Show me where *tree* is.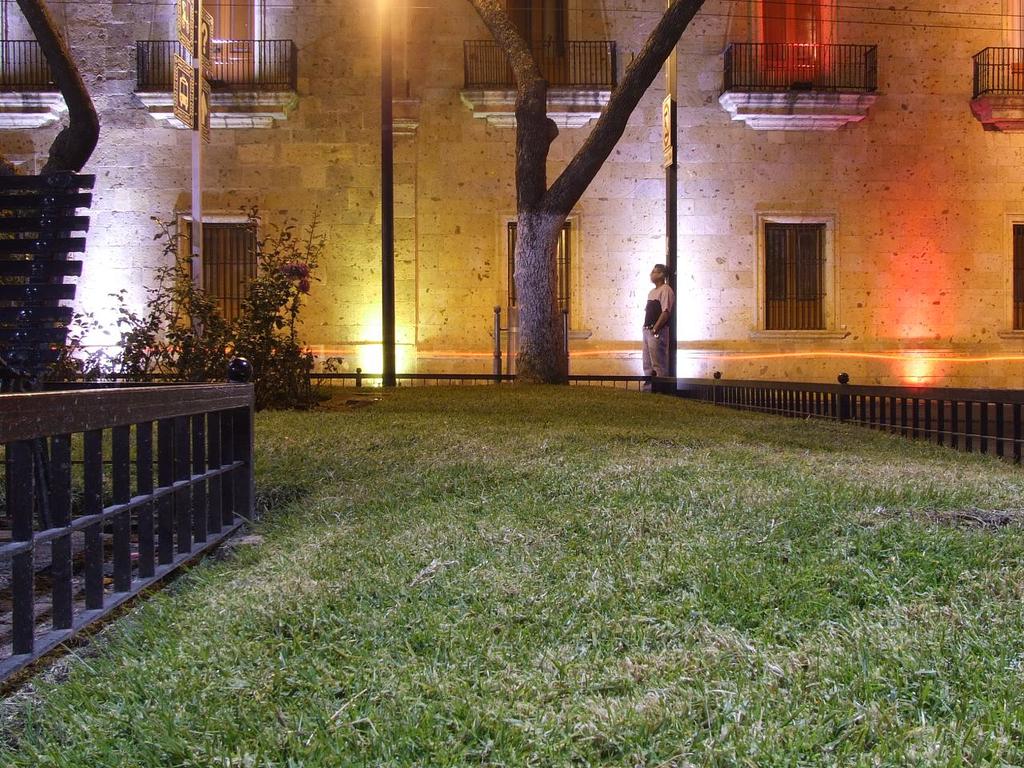
*tree* is at <region>464, 0, 706, 386</region>.
